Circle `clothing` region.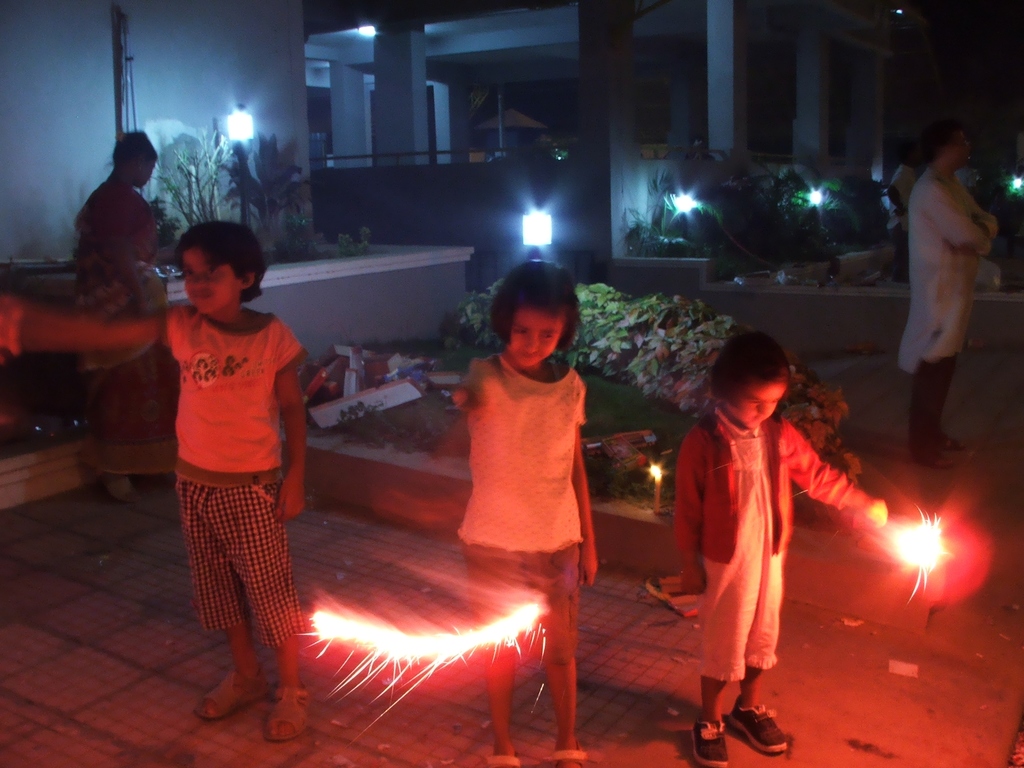
Region: 72/168/183/468.
